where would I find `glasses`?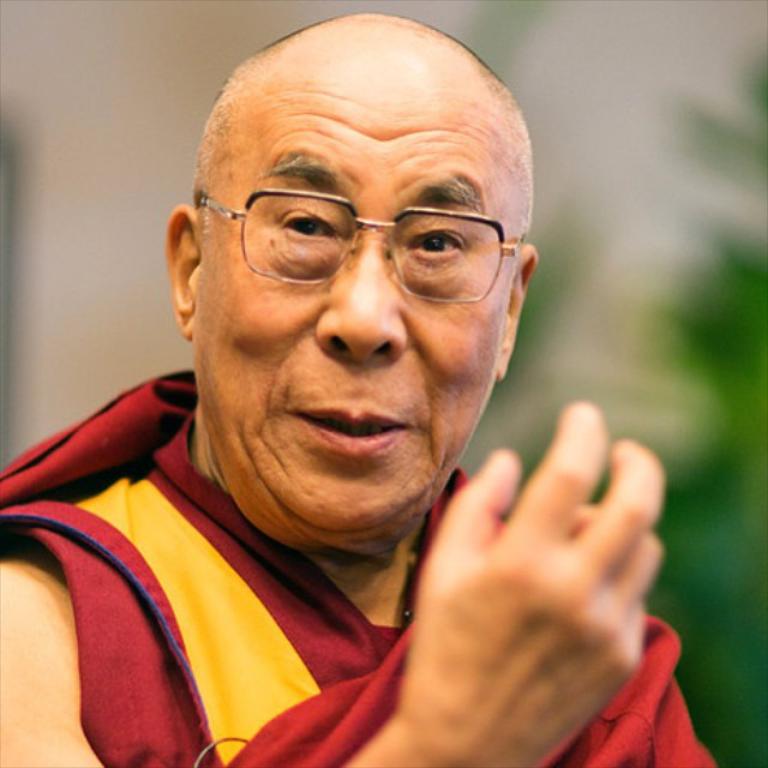
At detection(191, 155, 518, 313).
